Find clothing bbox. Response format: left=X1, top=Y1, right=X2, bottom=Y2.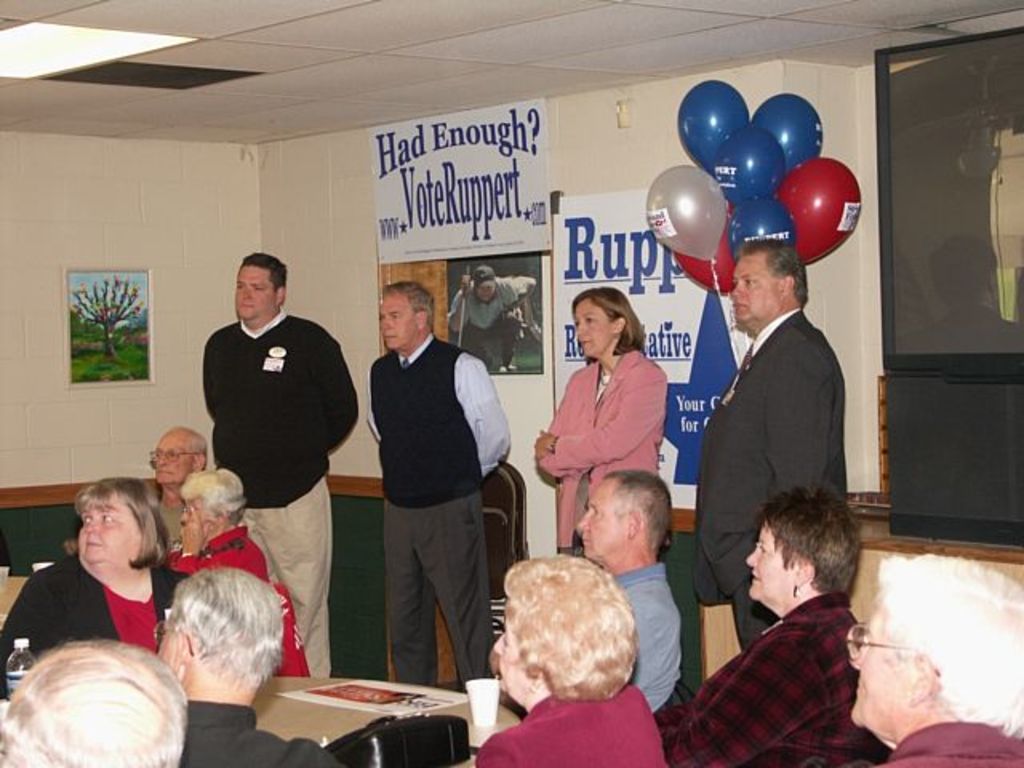
left=454, top=267, right=558, bottom=381.
